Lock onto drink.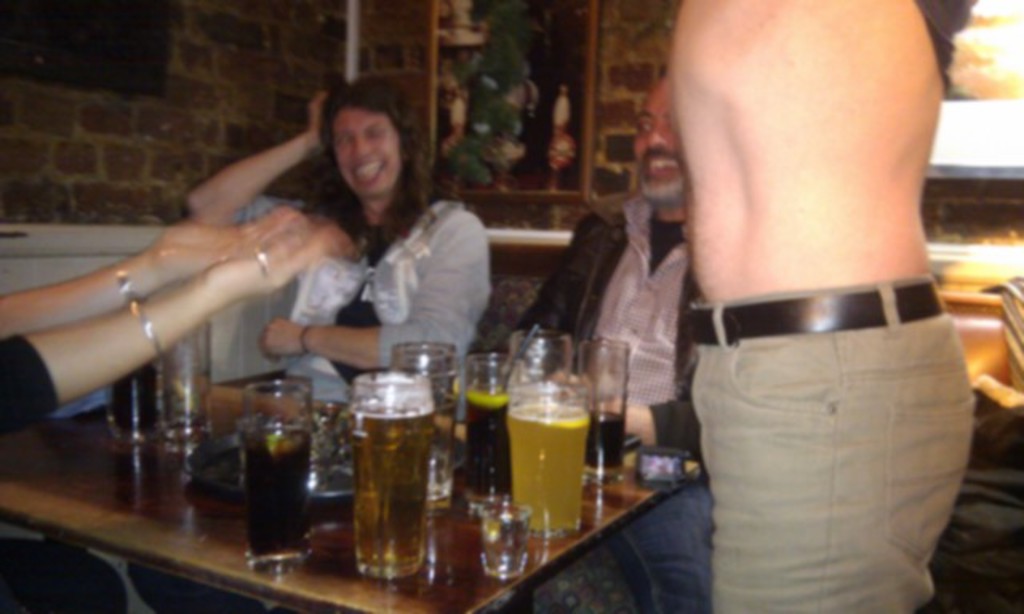
Locked: detection(114, 361, 166, 446).
